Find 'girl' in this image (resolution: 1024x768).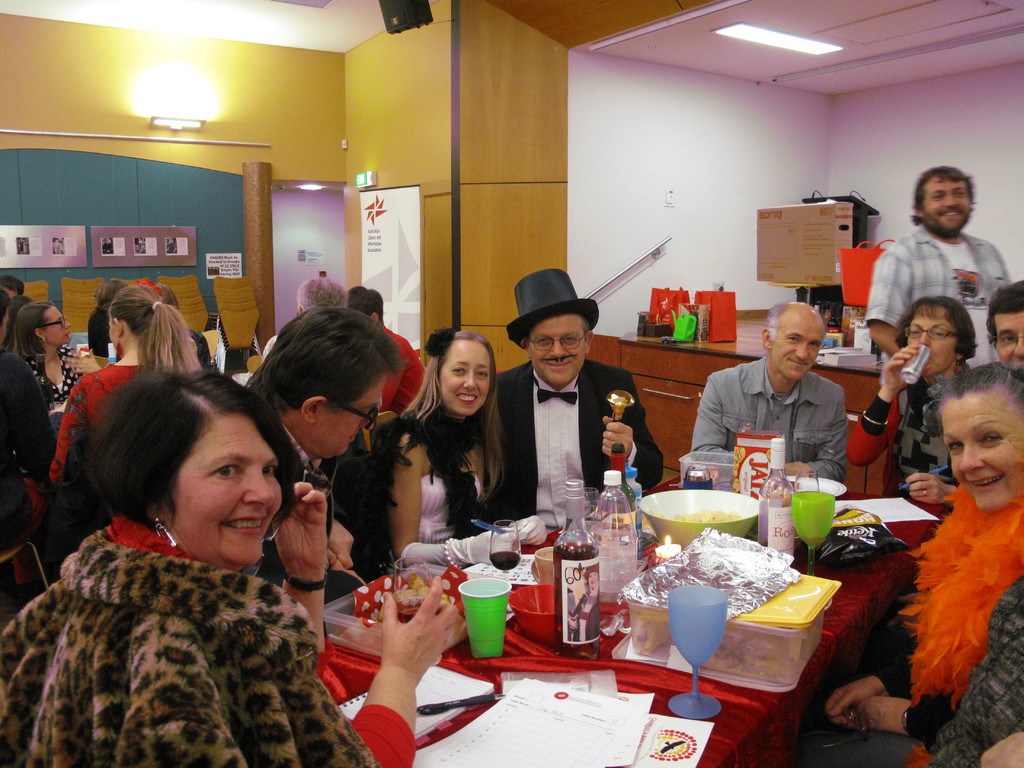
374 328 548 569.
